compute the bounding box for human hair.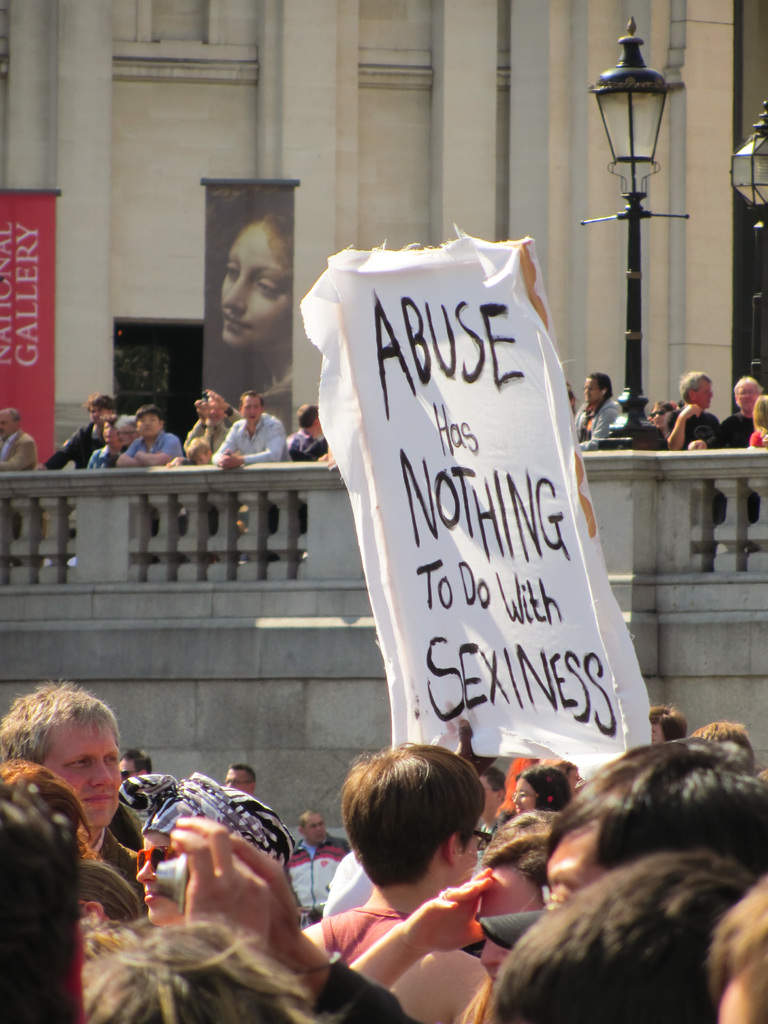
left=191, top=383, right=225, bottom=409.
